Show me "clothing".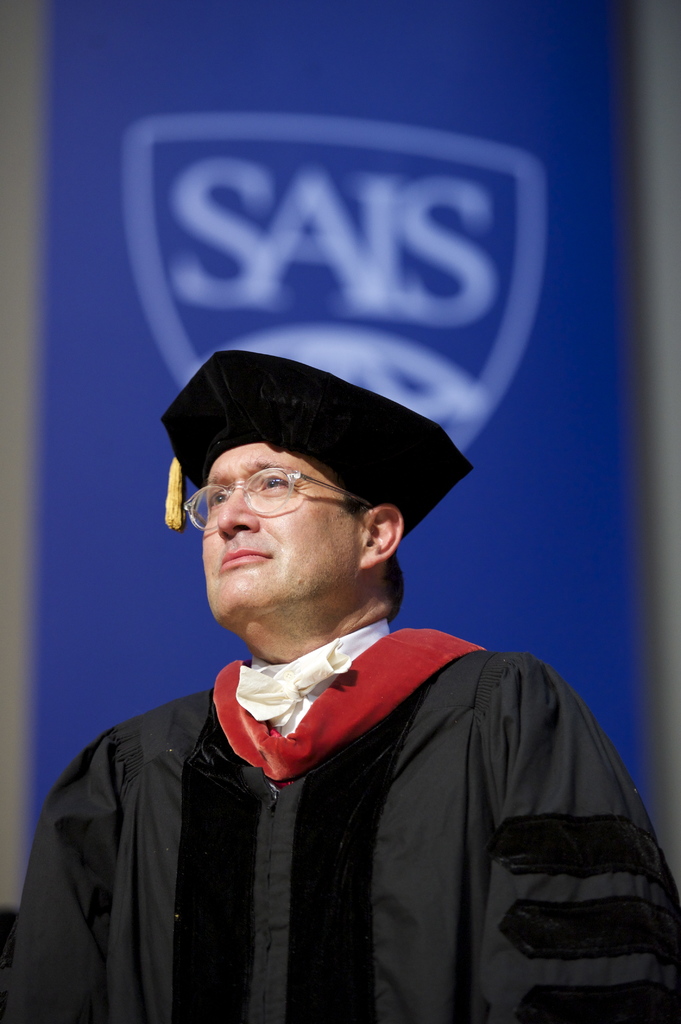
"clothing" is here: bbox(17, 628, 680, 1022).
